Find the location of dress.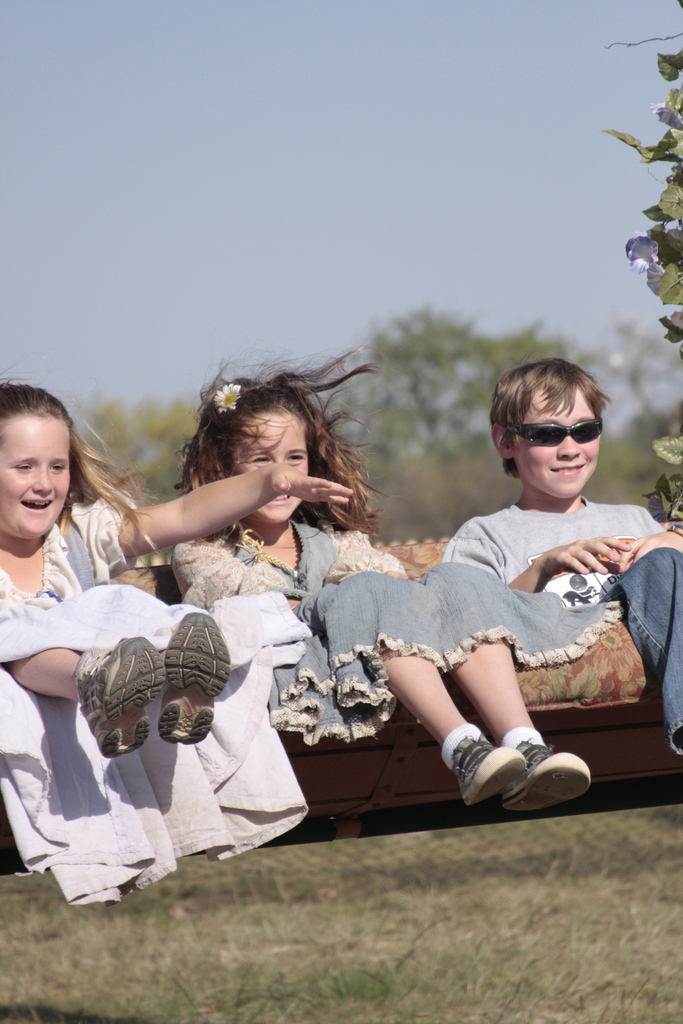
Location: Rect(0, 488, 213, 655).
